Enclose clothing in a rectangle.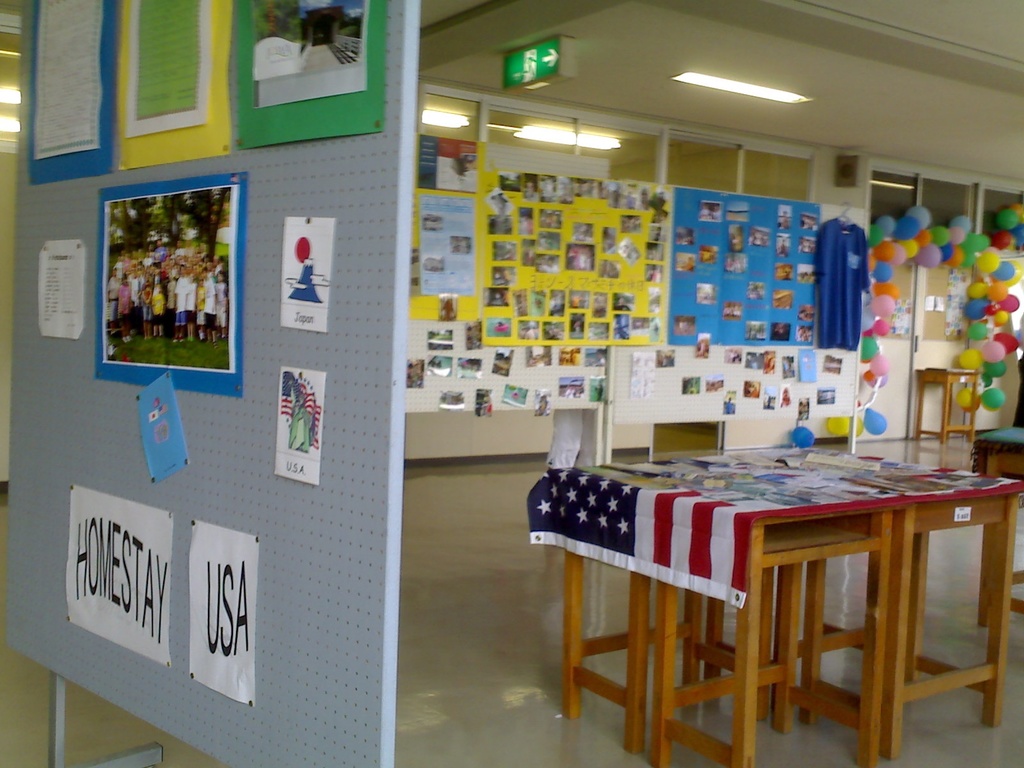
Rect(795, 214, 864, 358).
